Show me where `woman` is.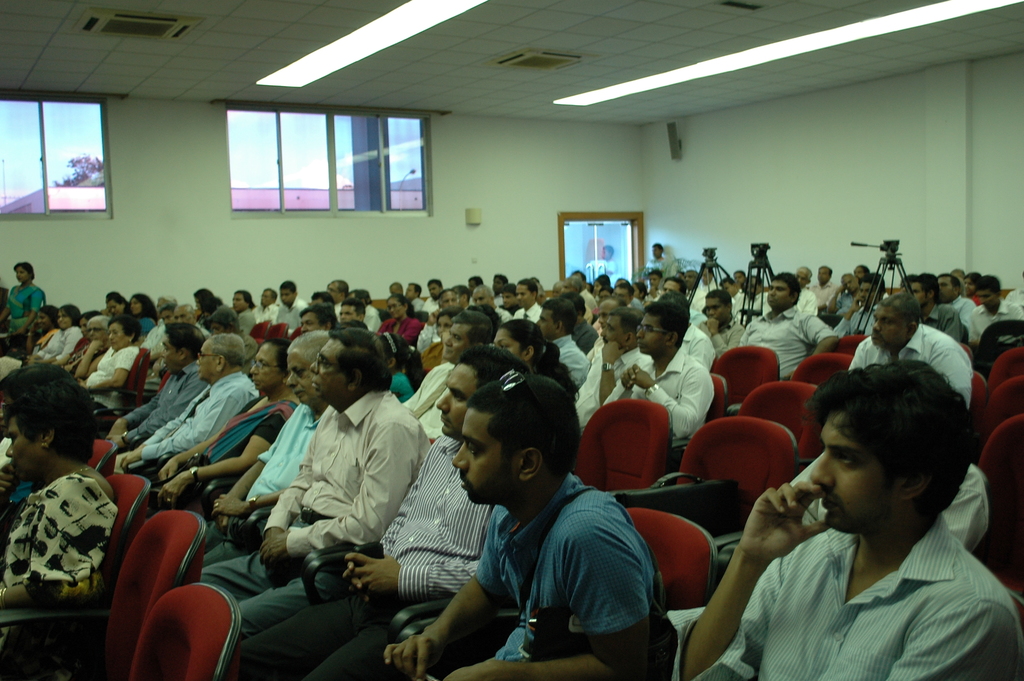
`woman` is at locate(413, 309, 466, 379).
